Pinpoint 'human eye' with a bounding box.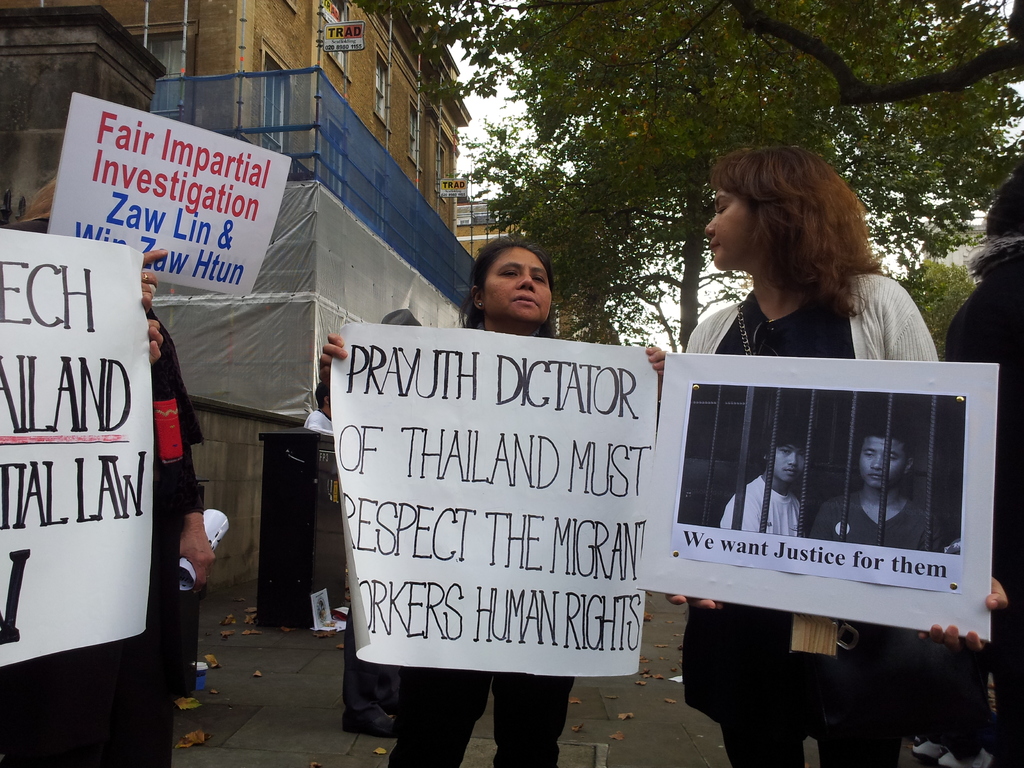
(x1=715, y1=204, x2=728, y2=216).
